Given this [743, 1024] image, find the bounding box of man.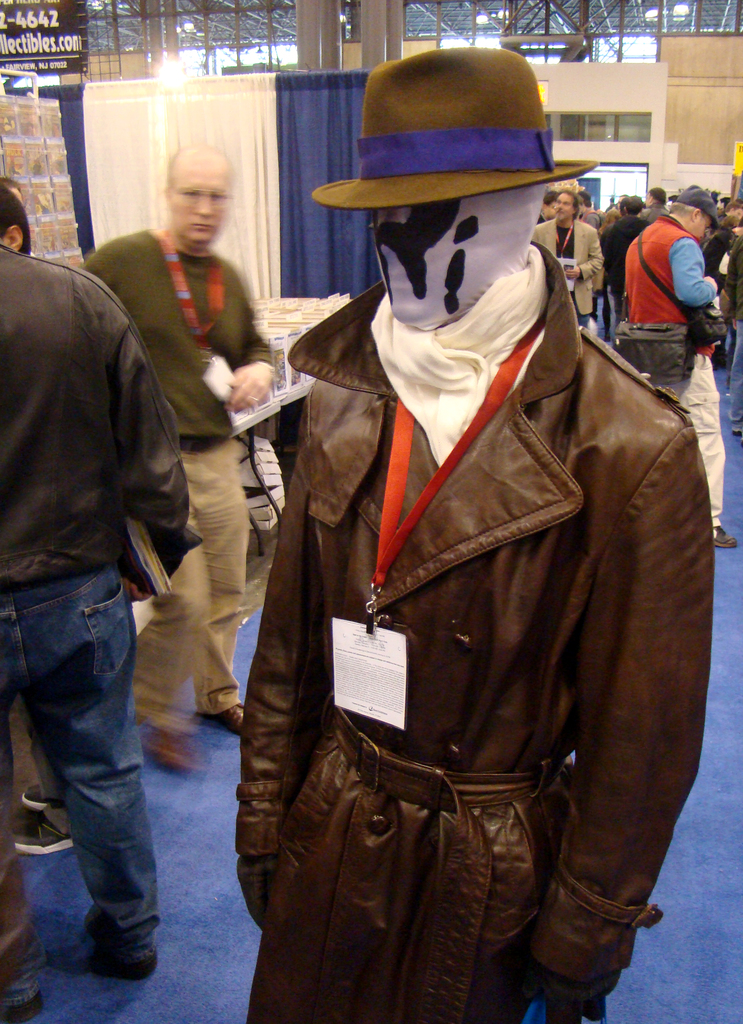
box(640, 188, 668, 224).
